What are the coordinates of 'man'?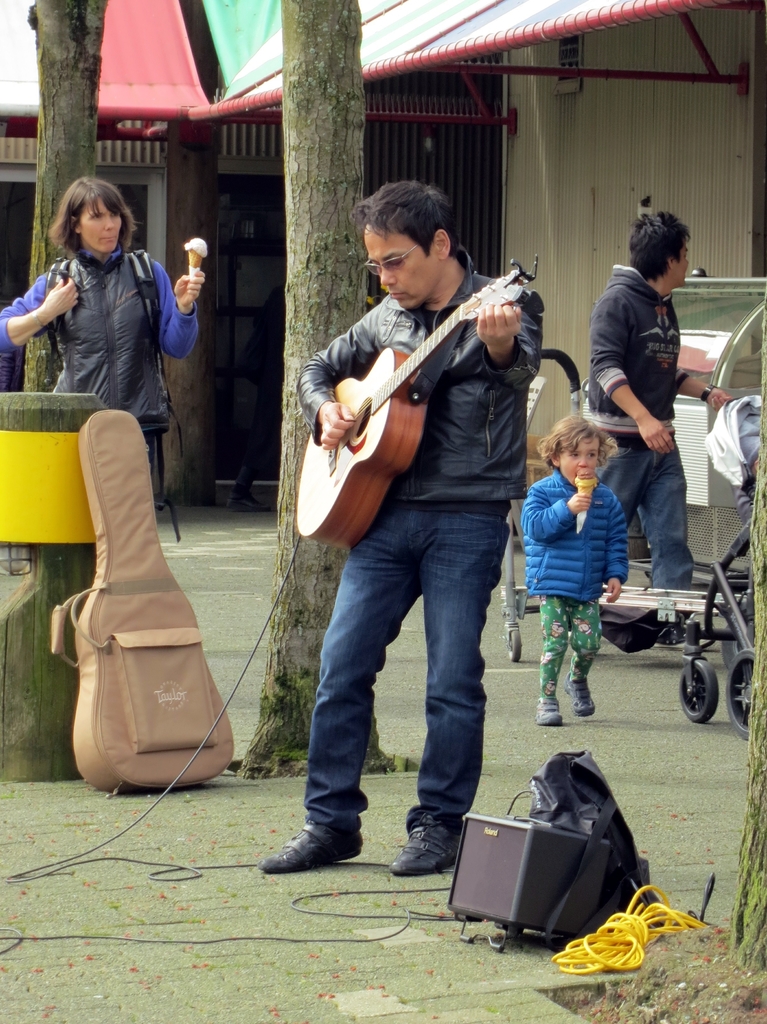
577,213,741,600.
